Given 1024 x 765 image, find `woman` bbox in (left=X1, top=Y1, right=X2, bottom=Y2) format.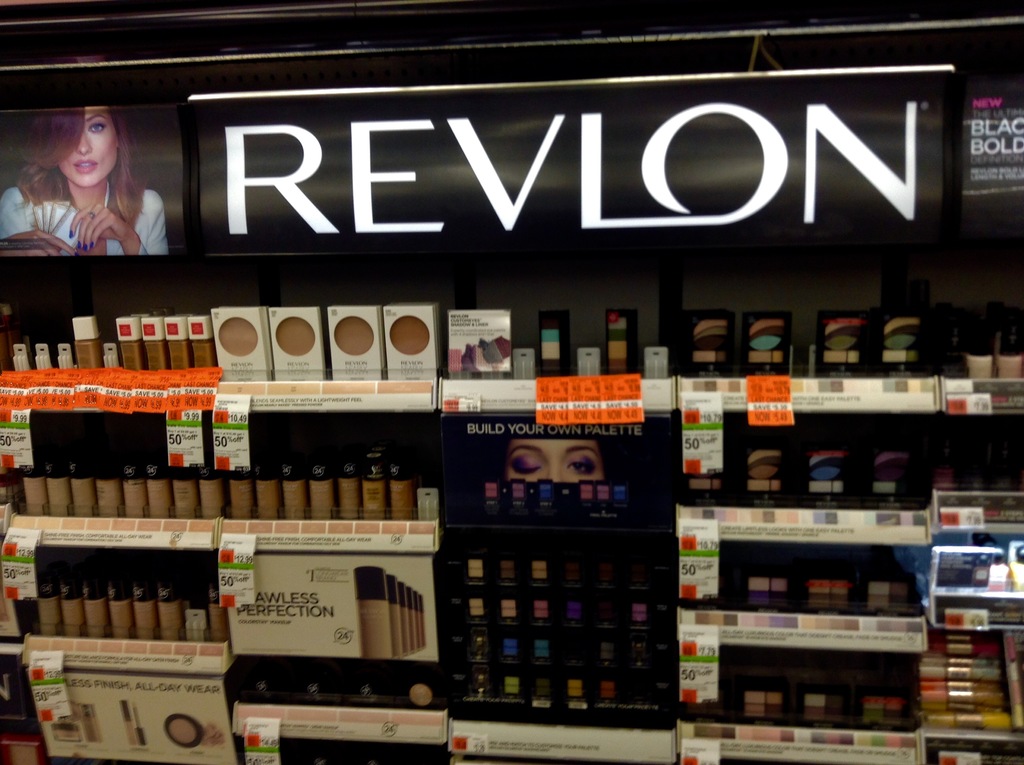
(left=500, top=437, right=605, bottom=483).
